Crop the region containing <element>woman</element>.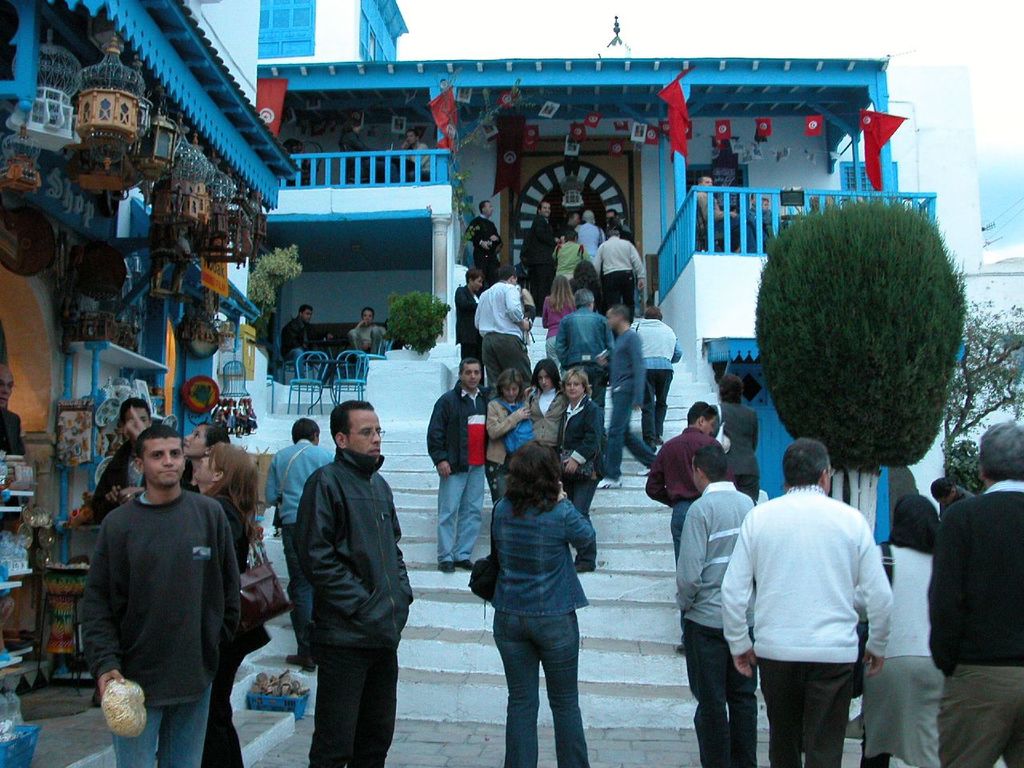
Crop region: (535,274,583,351).
